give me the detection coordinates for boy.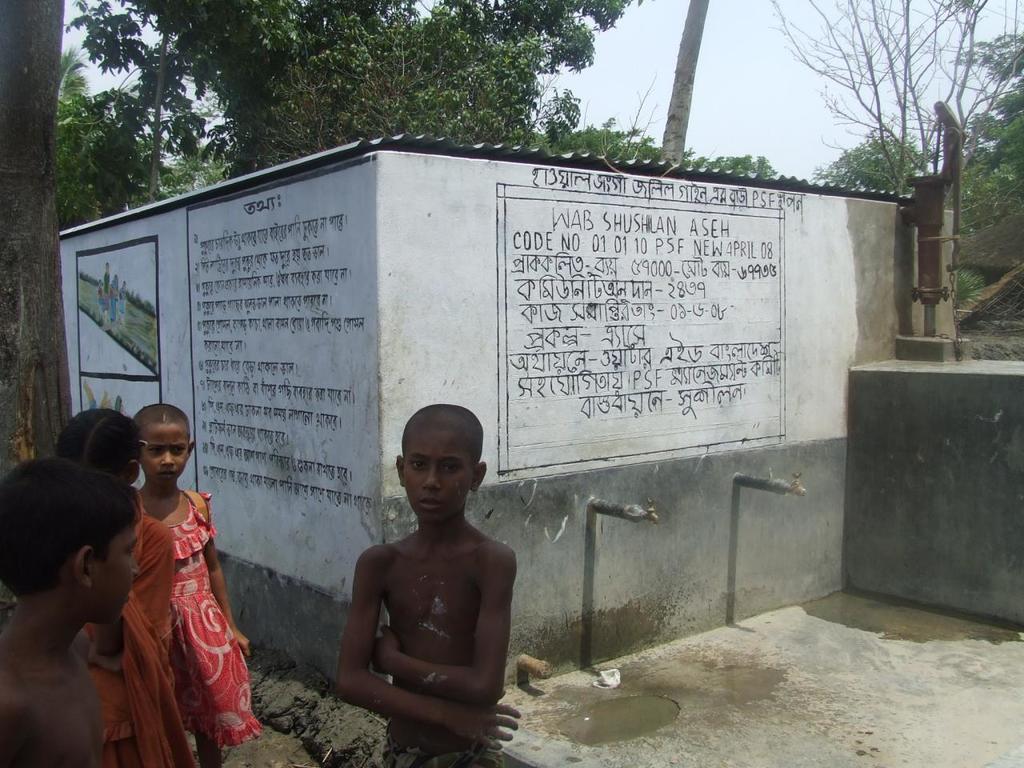
box(0, 446, 143, 767).
